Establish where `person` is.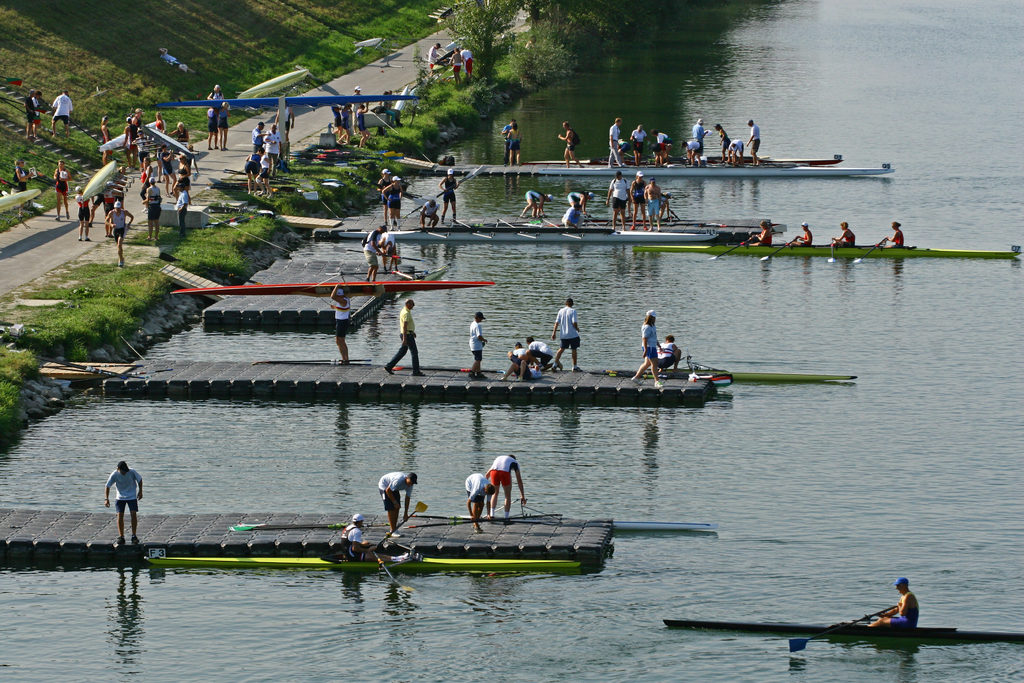
Established at (655, 126, 676, 163).
